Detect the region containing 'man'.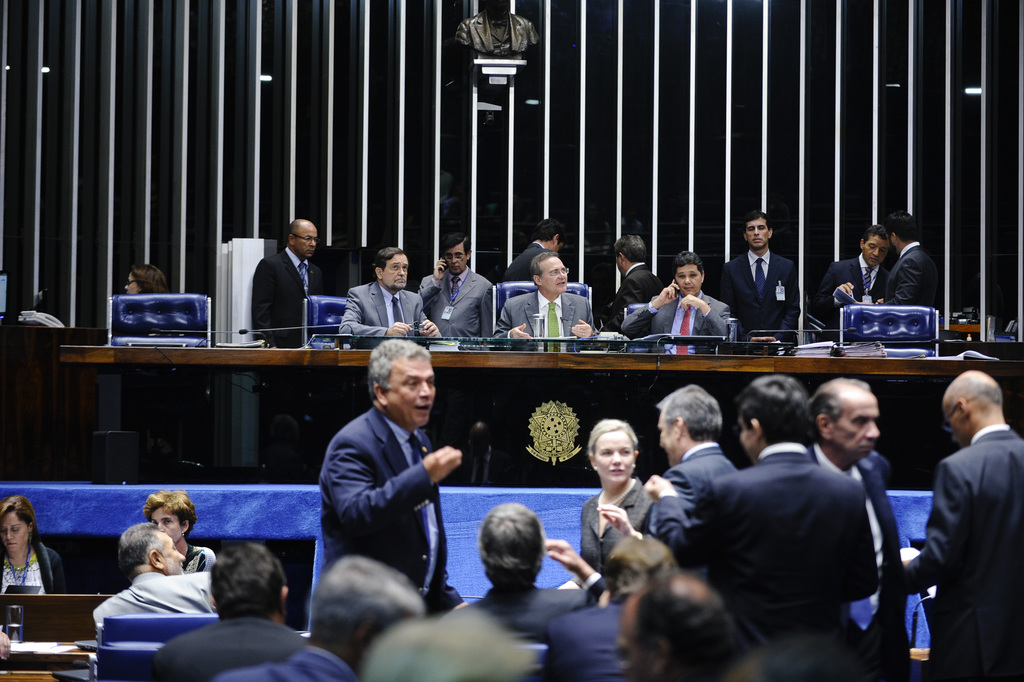
{"left": 627, "top": 254, "right": 748, "bottom": 351}.
